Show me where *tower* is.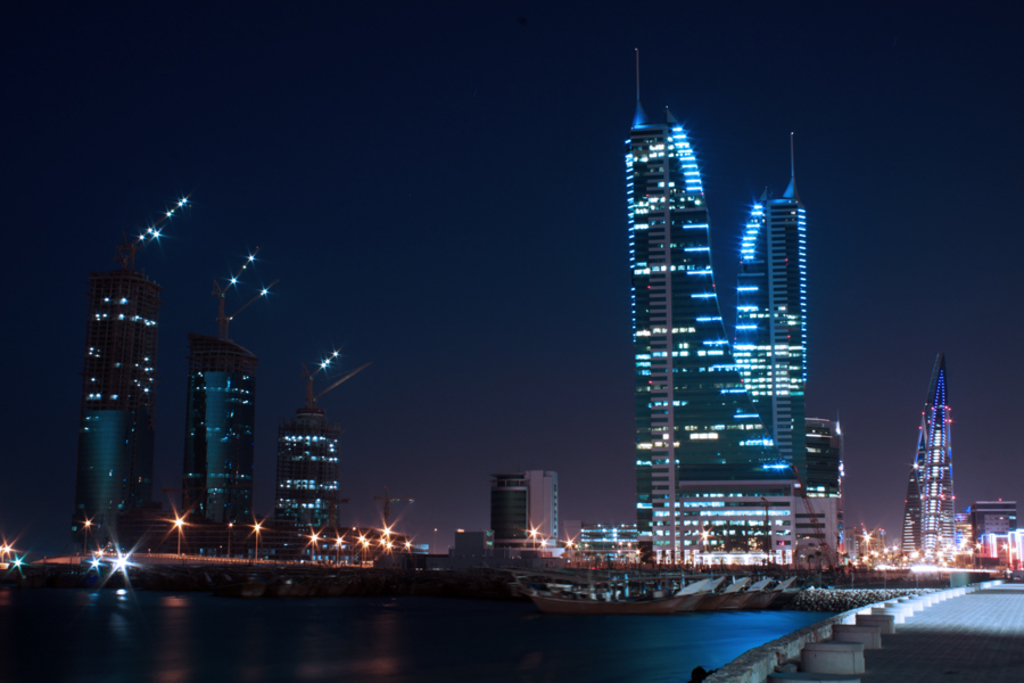
*tower* is at bbox(903, 357, 952, 562).
